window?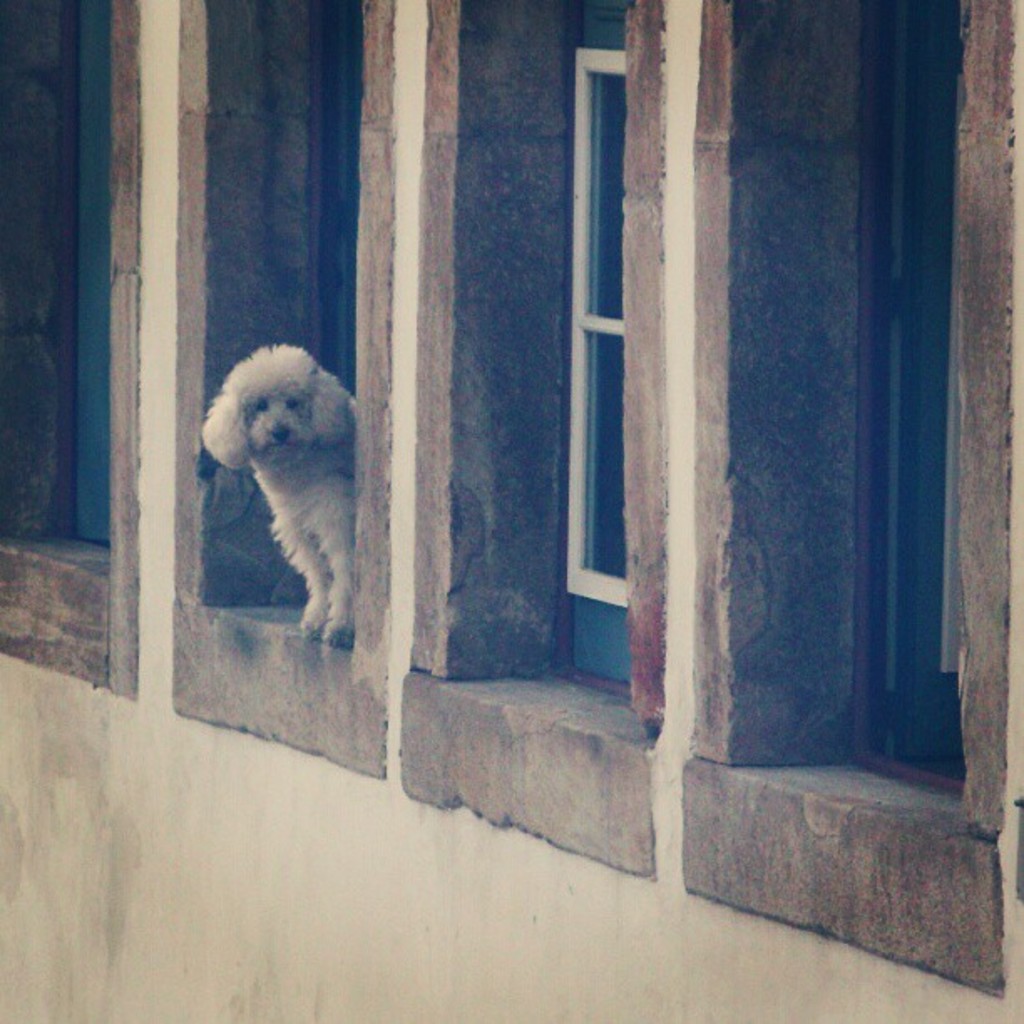
pyautogui.locateOnScreen(688, 0, 1011, 997)
